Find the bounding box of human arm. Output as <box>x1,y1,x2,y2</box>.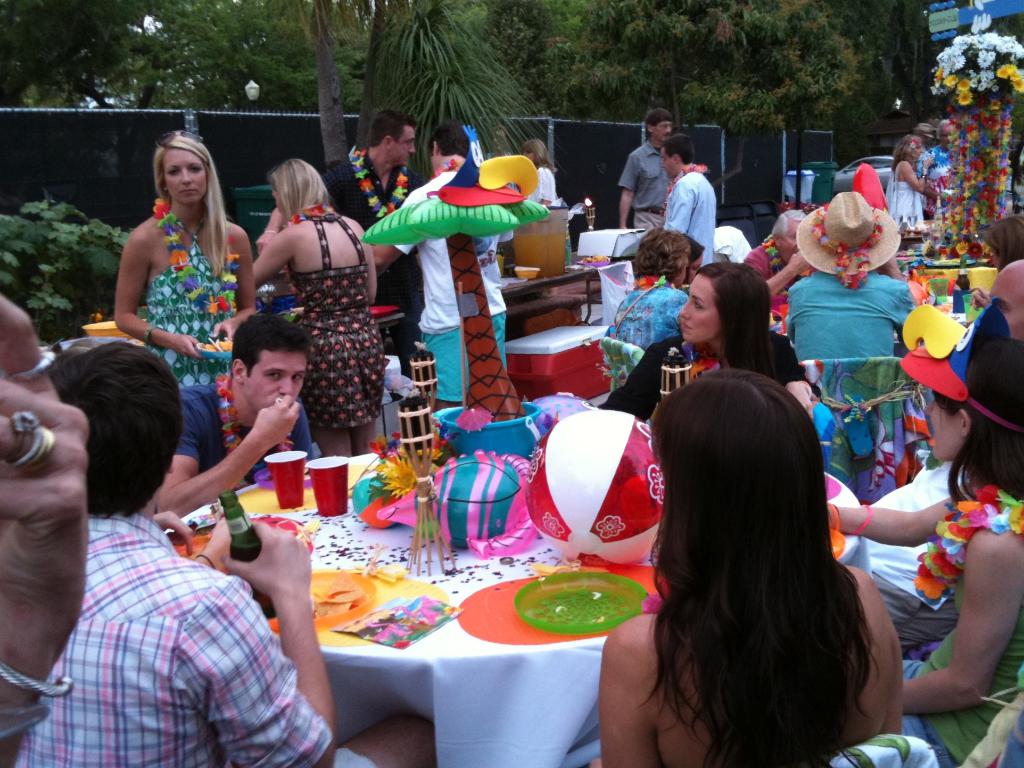
<box>867,569,903,732</box>.
